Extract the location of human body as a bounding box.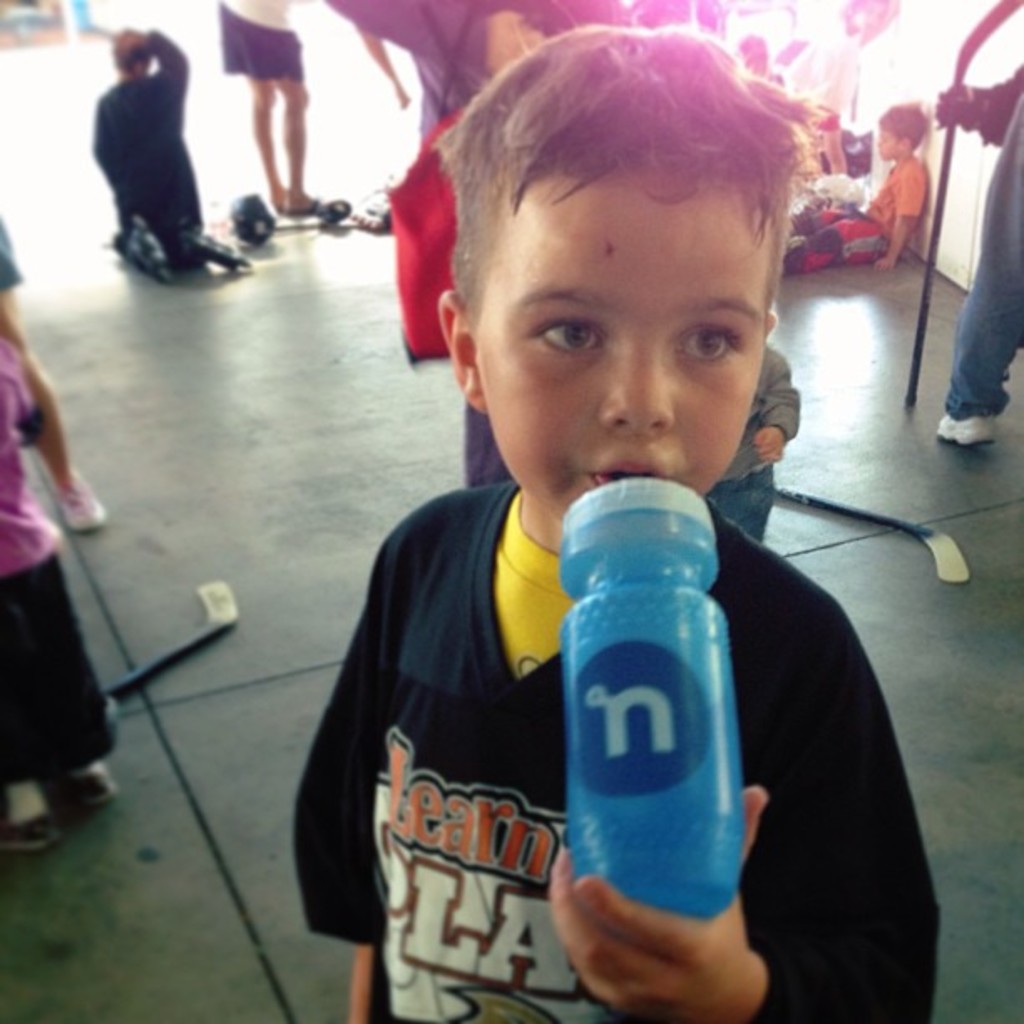
[left=711, top=343, right=800, bottom=550].
